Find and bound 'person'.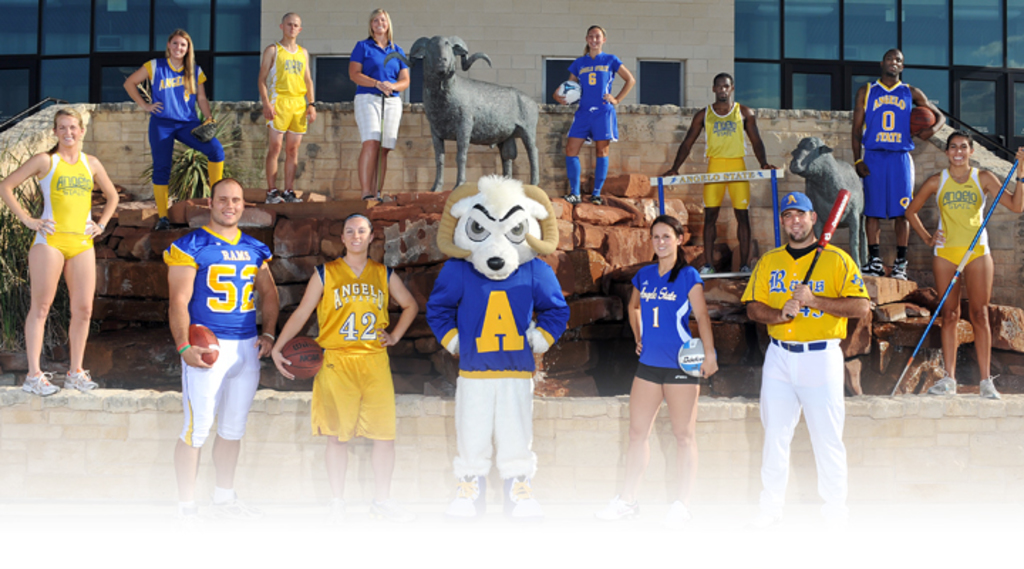
Bound: (128, 27, 228, 255).
